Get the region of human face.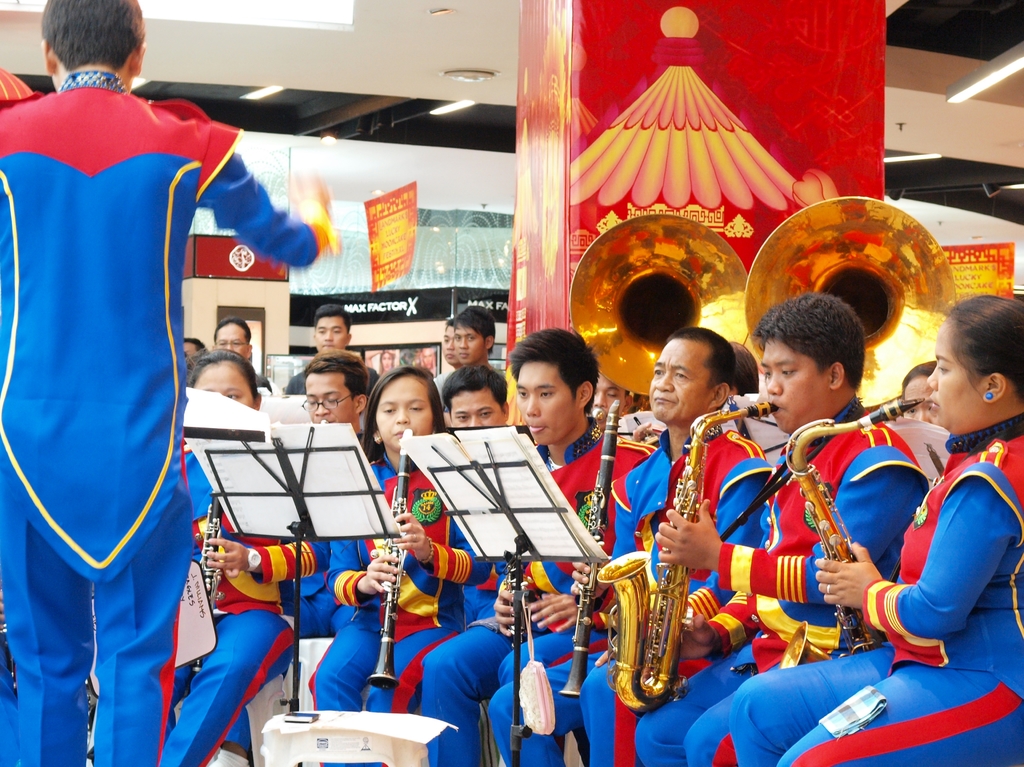
762:338:828:434.
